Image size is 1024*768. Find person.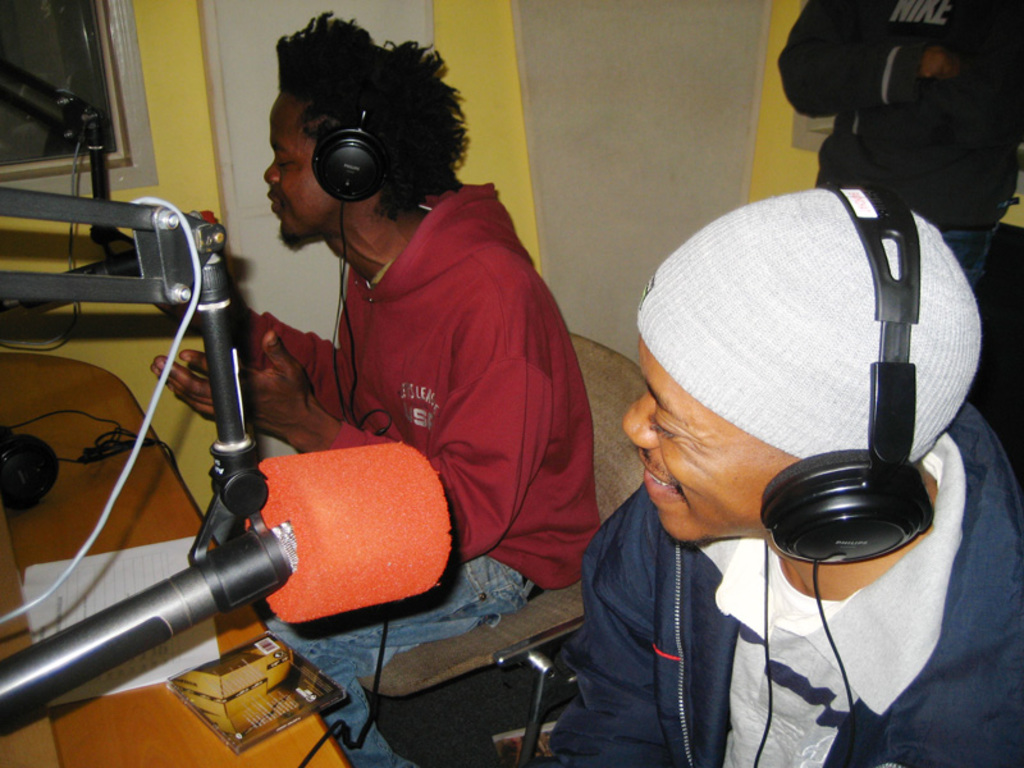
{"x1": 554, "y1": 197, "x2": 1023, "y2": 763}.
